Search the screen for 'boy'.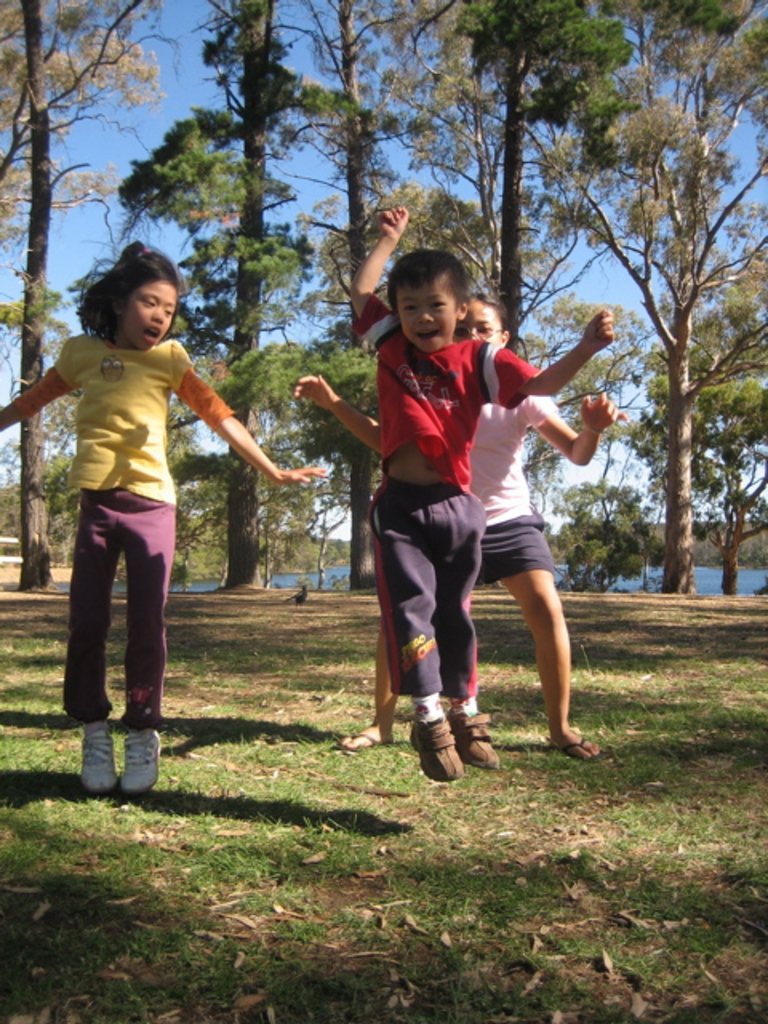
Found at box(349, 202, 614, 781).
